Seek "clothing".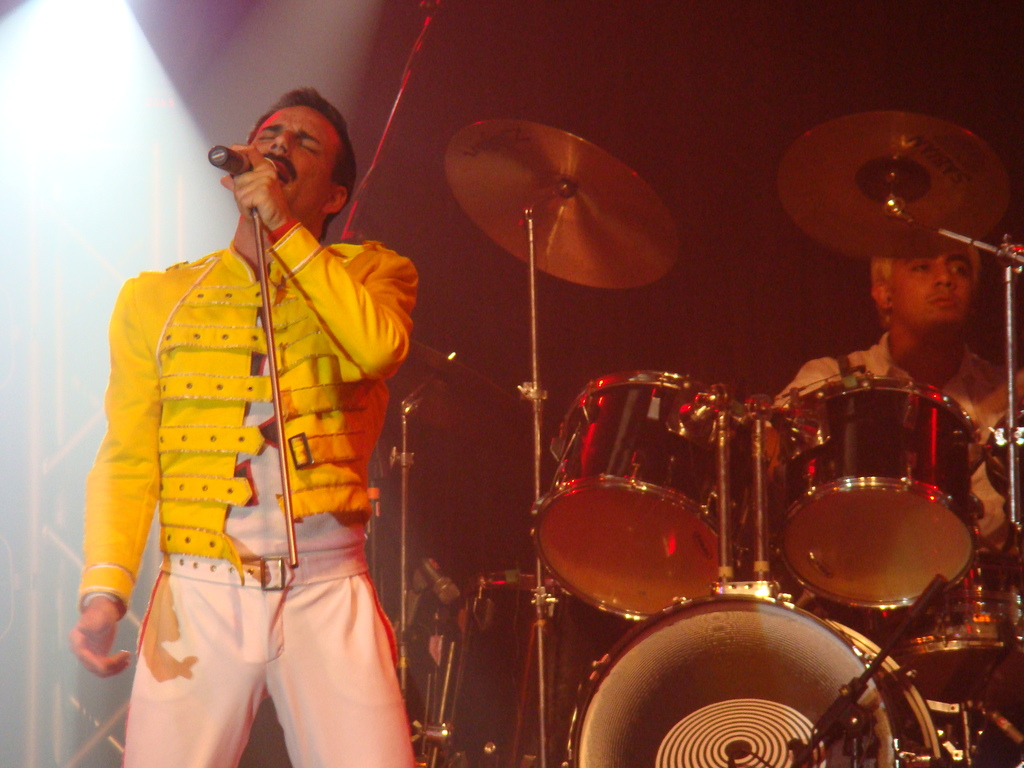
BBox(86, 304, 431, 730).
